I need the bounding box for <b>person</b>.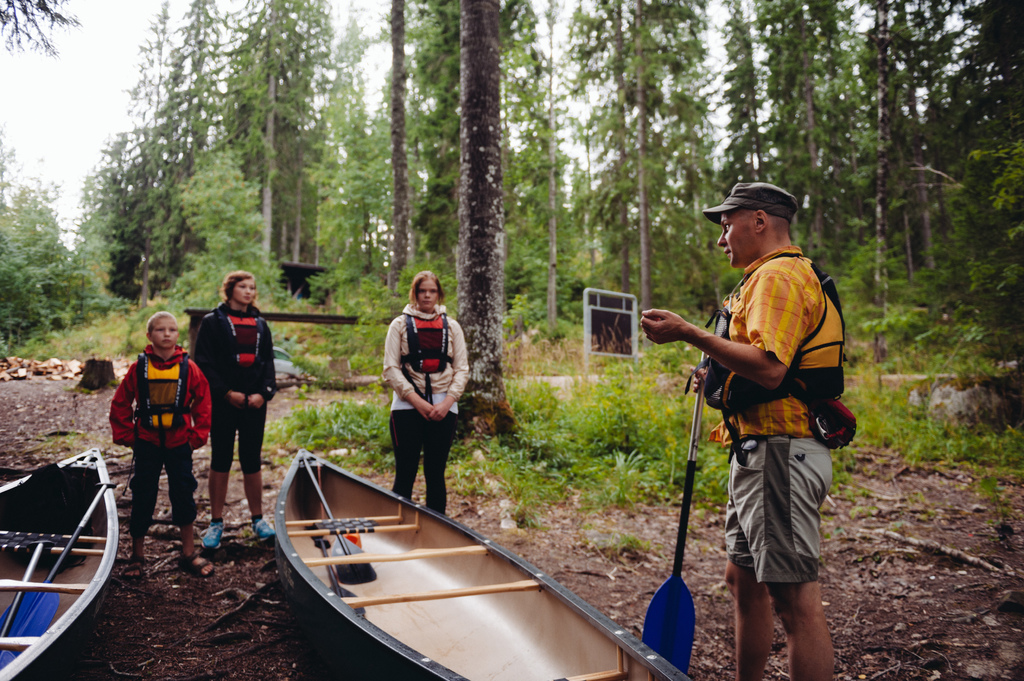
Here it is: <bbox>384, 268, 467, 517</bbox>.
